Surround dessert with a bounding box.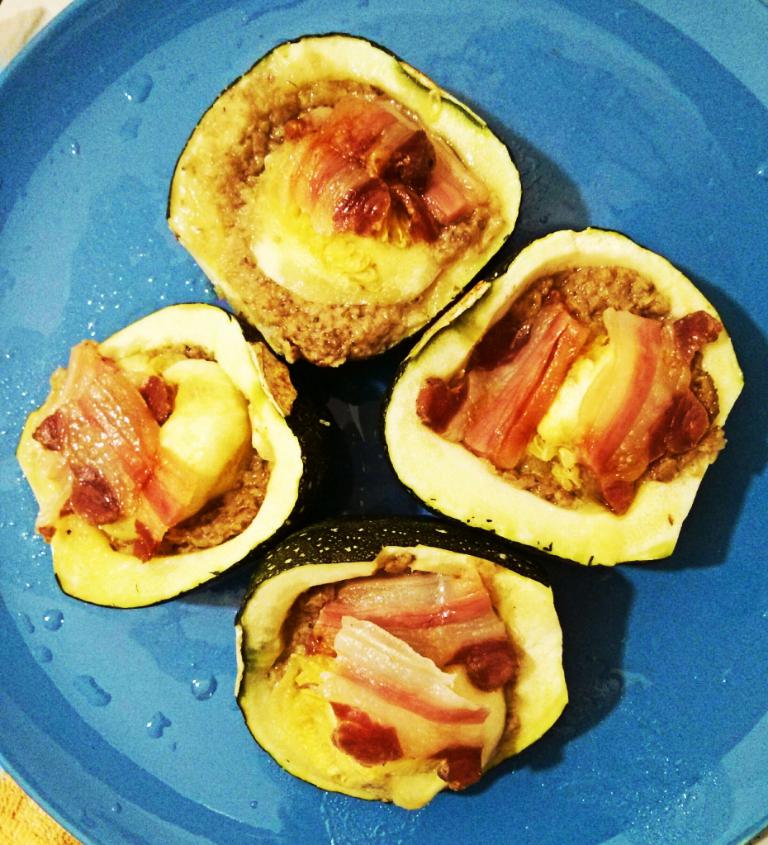
(x1=235, y1=515, x2=578, y2=811).
